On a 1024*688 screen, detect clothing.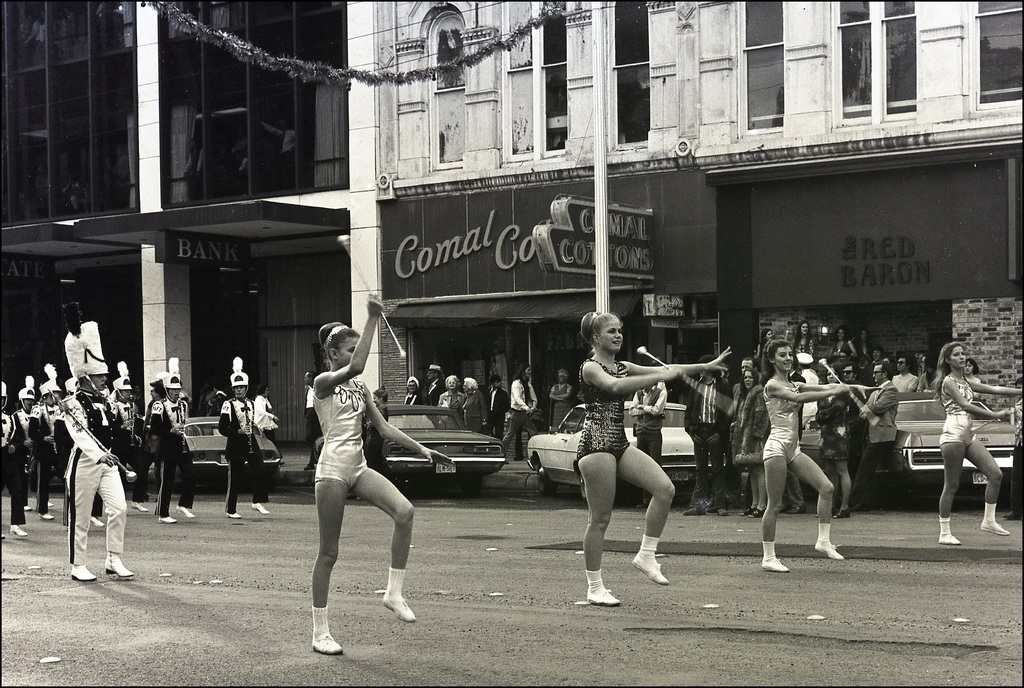
detection(134, 414, 145, 431).
